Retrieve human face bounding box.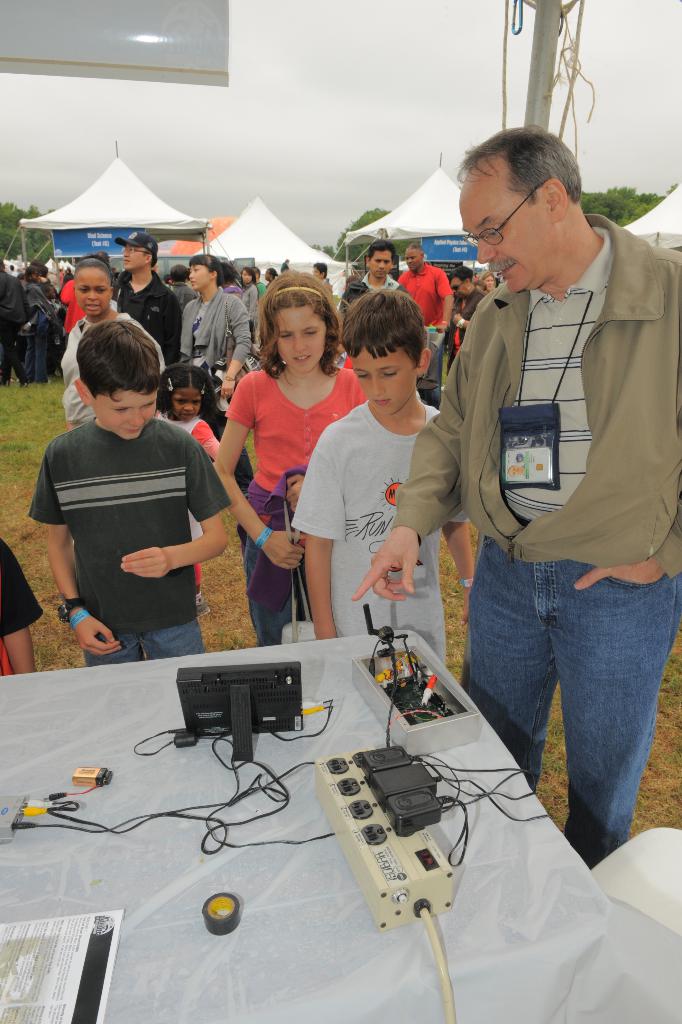
Bounding box: <region>74, 269, 109, 314</region>.
